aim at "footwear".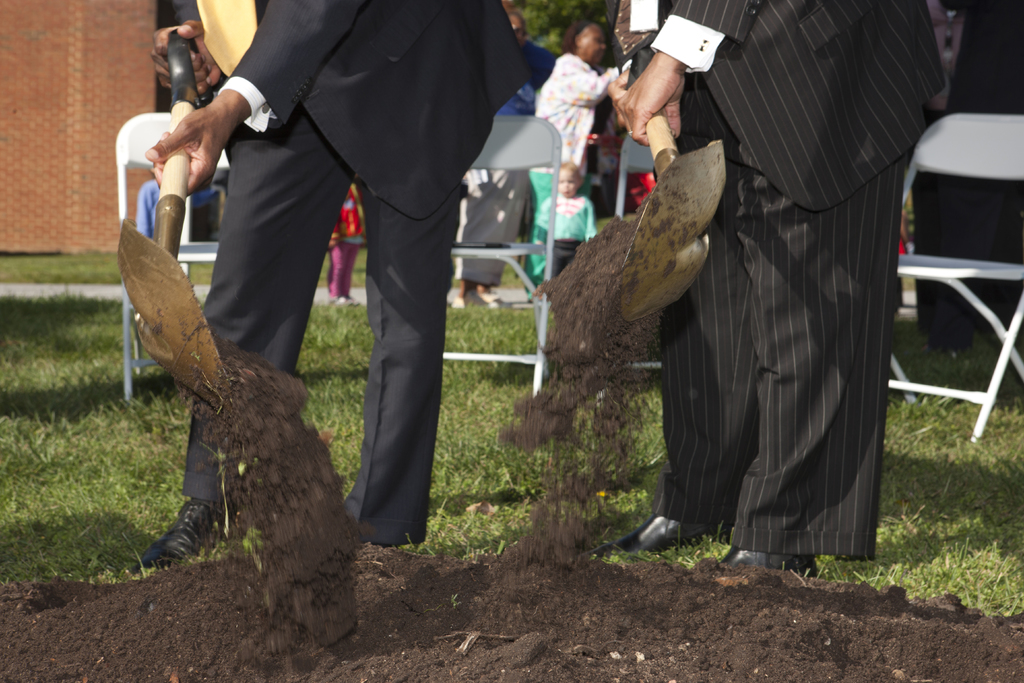
Aimed at {"left": 451, "top": 295, "right": 466, "bottom": 308}.
